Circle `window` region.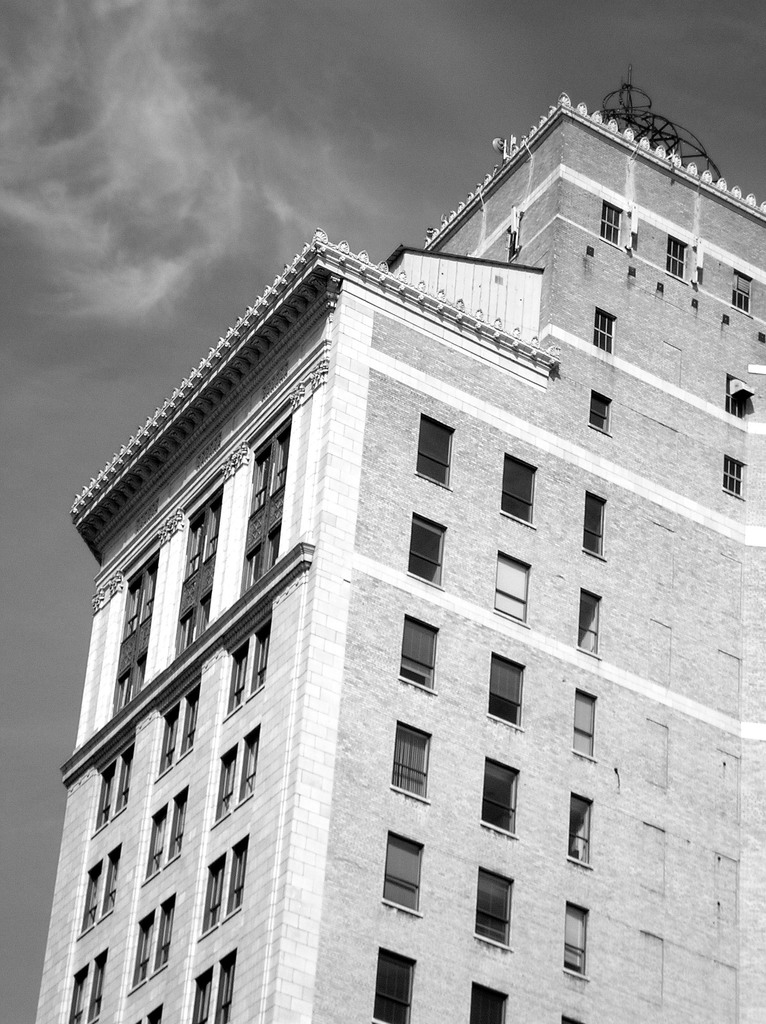
Region: [130, 1004, 170, 1023].
